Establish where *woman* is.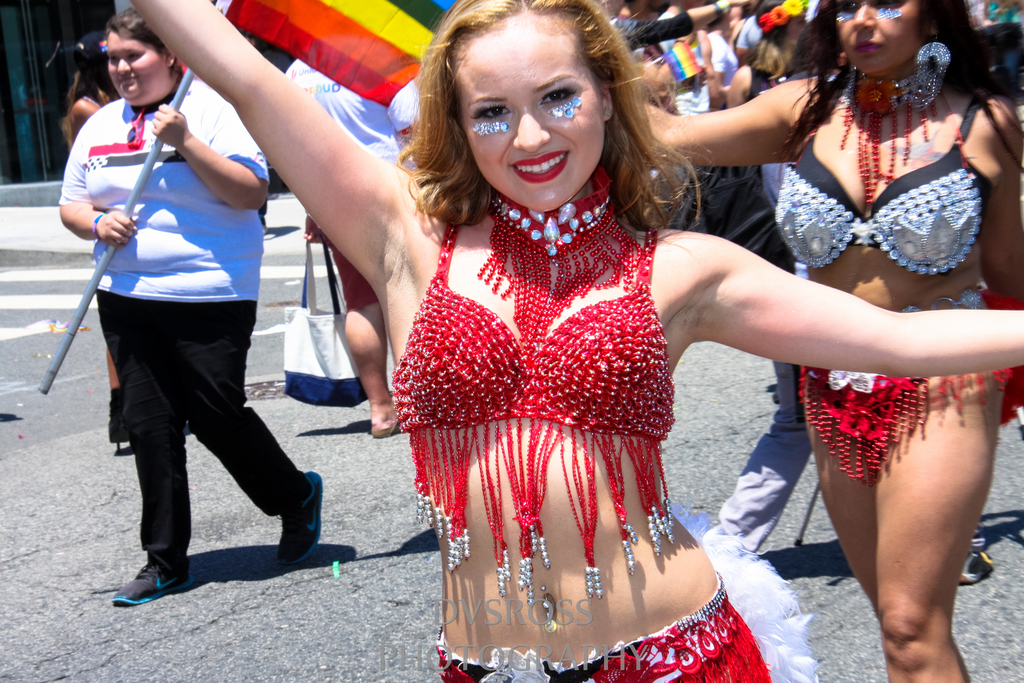
Established at locate(58, 13, 321, 605).
